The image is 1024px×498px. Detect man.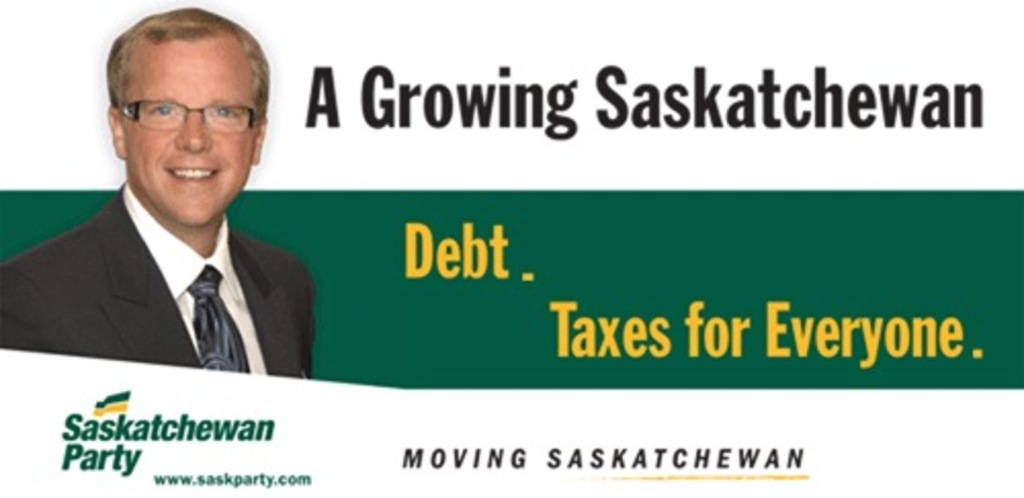
Detection: region(6, 33, 330, 396).
